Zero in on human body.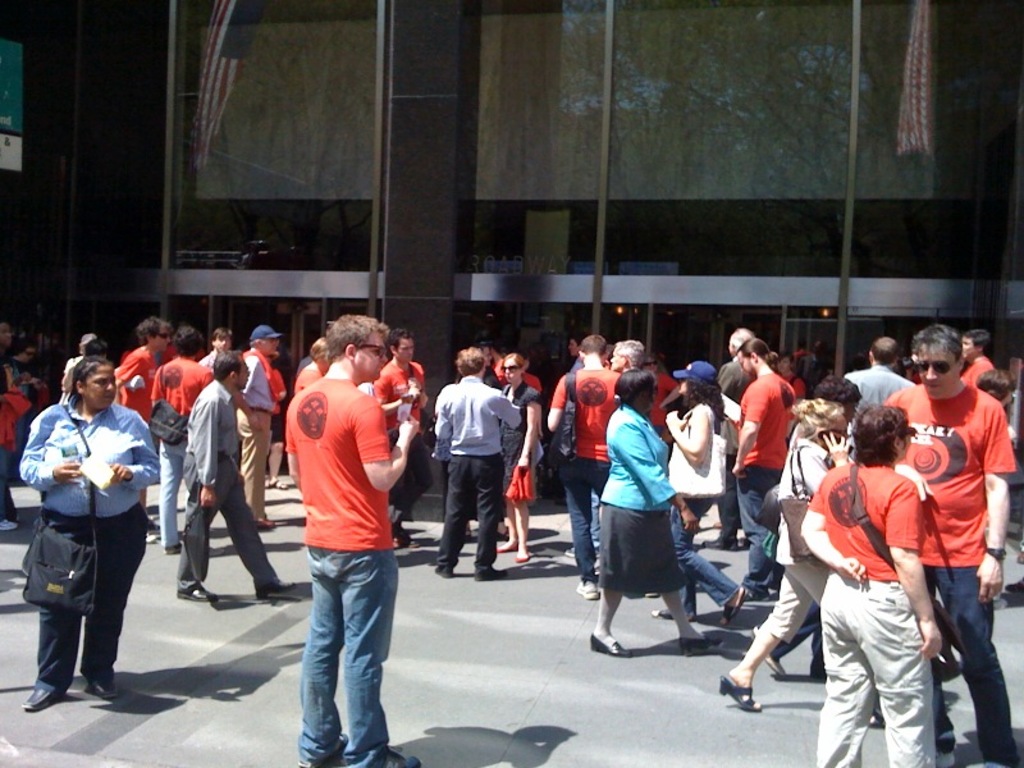
Zeroed in: (left=728, top=367, right=795, bottom=603).
